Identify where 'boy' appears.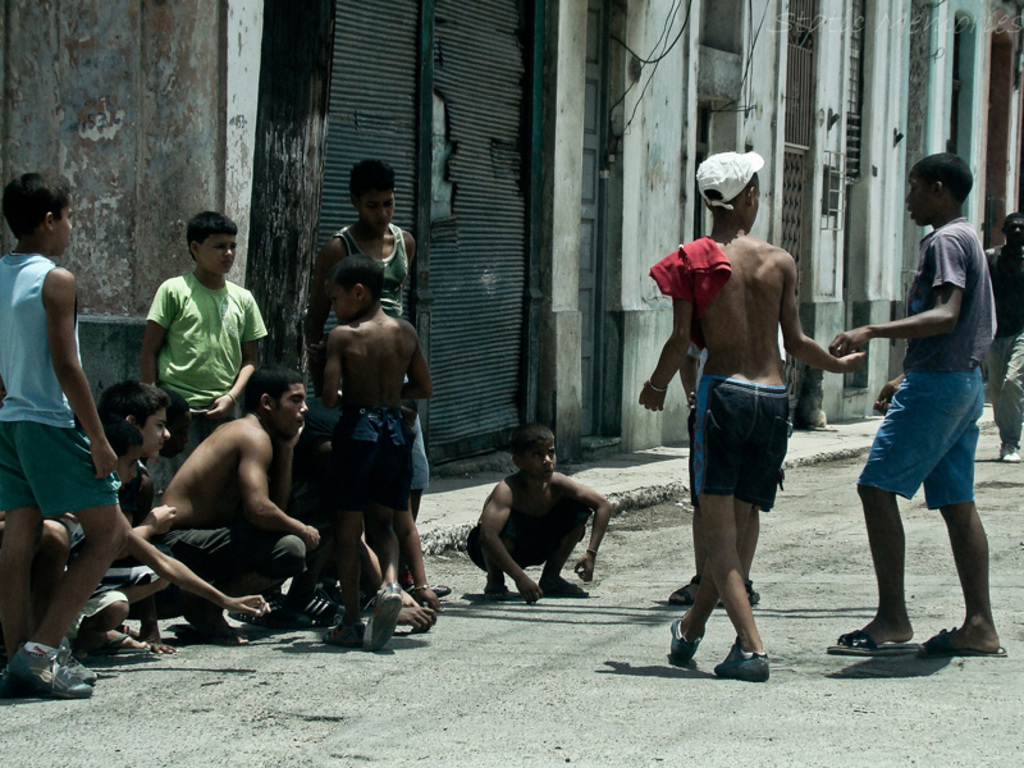
Appears at Rect(0, 170, 134, 695).
